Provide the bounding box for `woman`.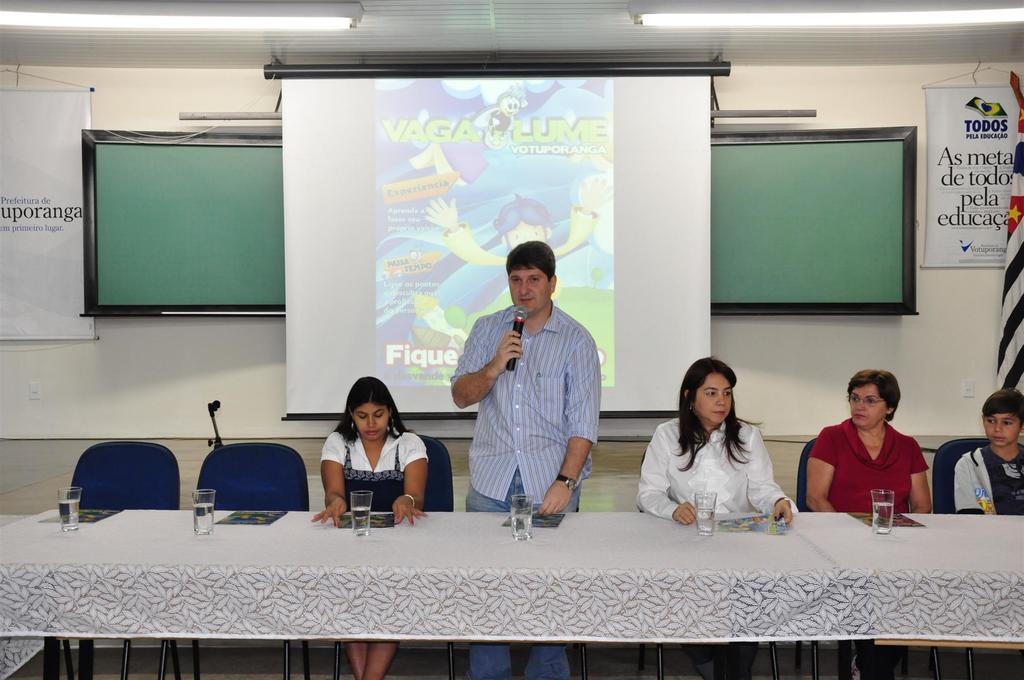
[x1=635, y1=353, x2=799, y2=679].
